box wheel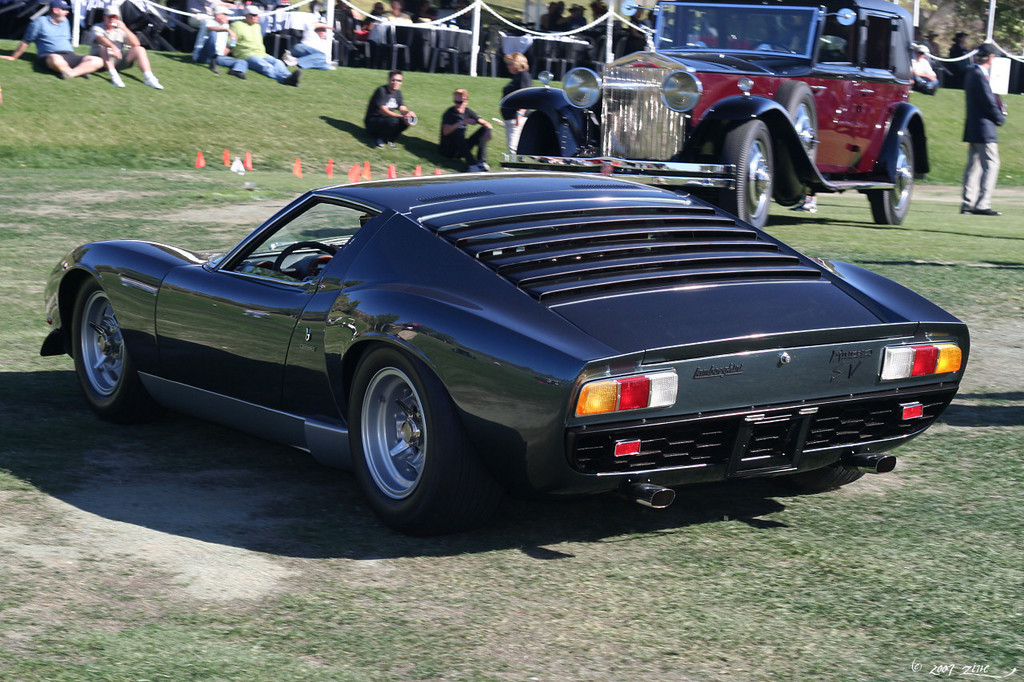
(785, 462, 876, 486)
